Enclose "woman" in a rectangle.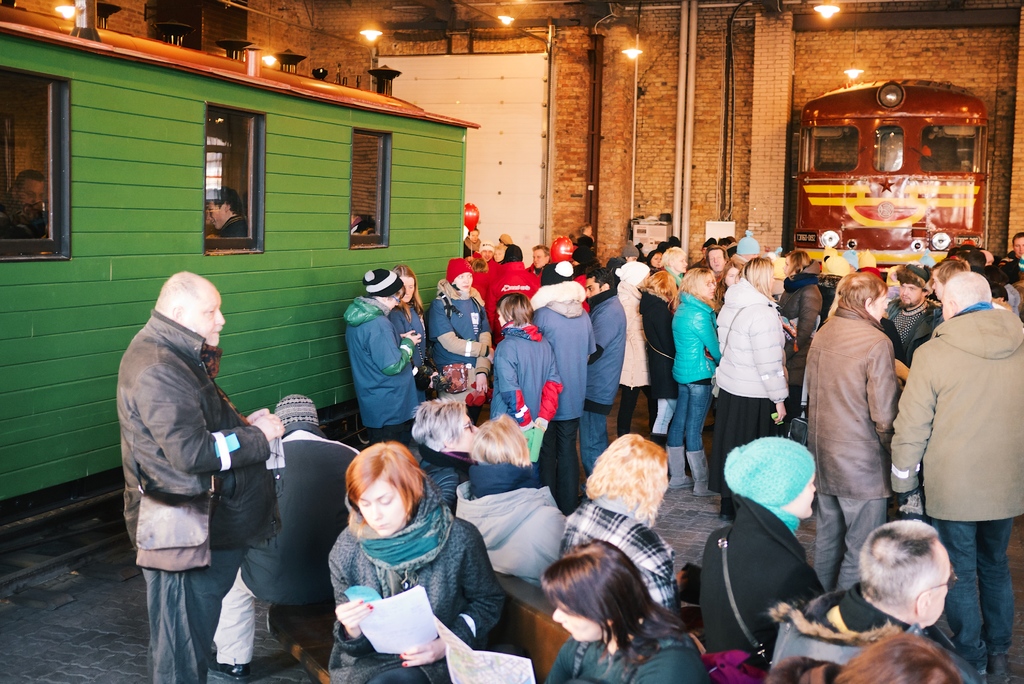
(left=428, top=260, right=495, bottom=395).
